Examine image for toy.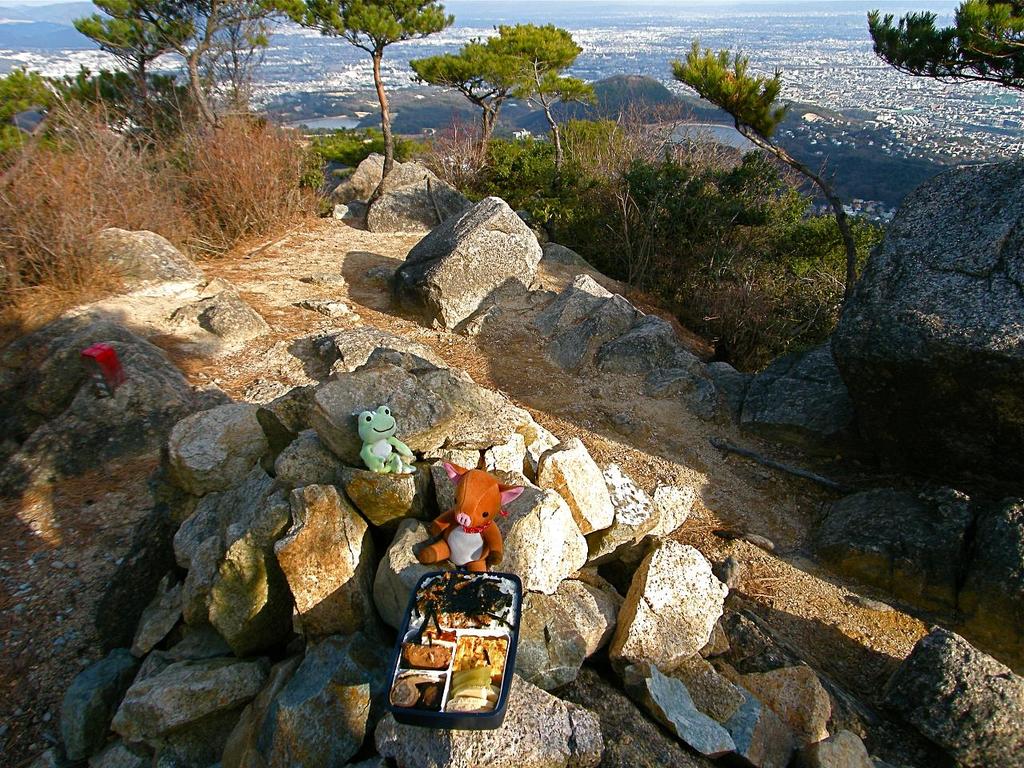
Examination result: [362,407,425,475].
